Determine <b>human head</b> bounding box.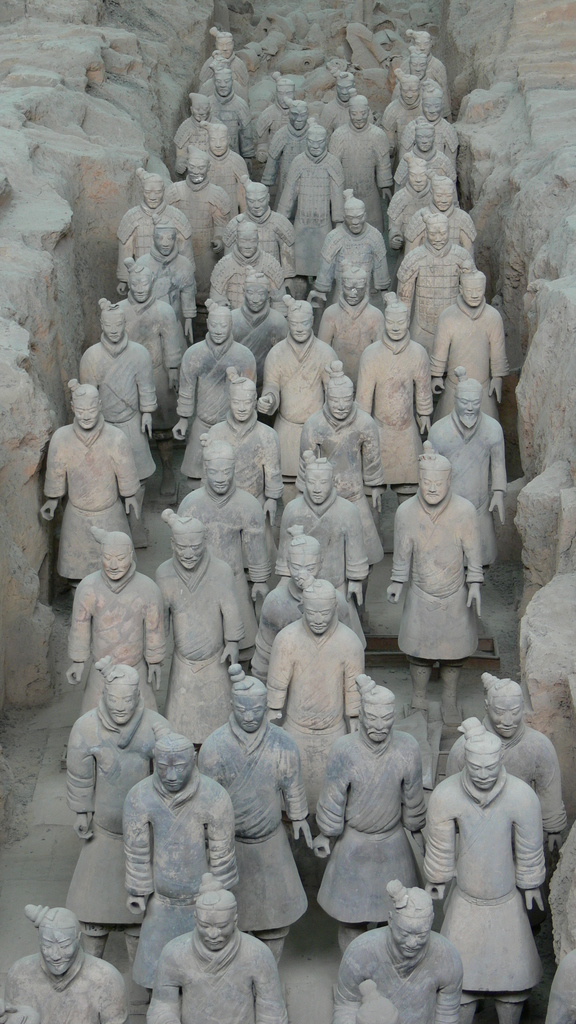
Determined: [104,305,124,344].
